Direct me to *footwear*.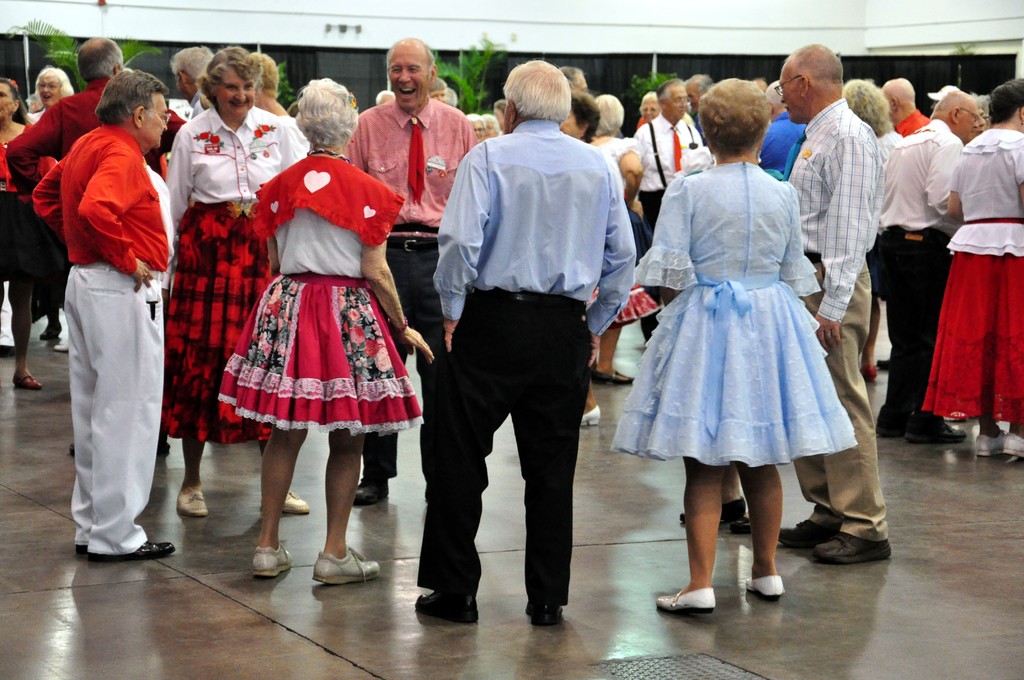
Direction: crop(281, 489, 309, 515).
